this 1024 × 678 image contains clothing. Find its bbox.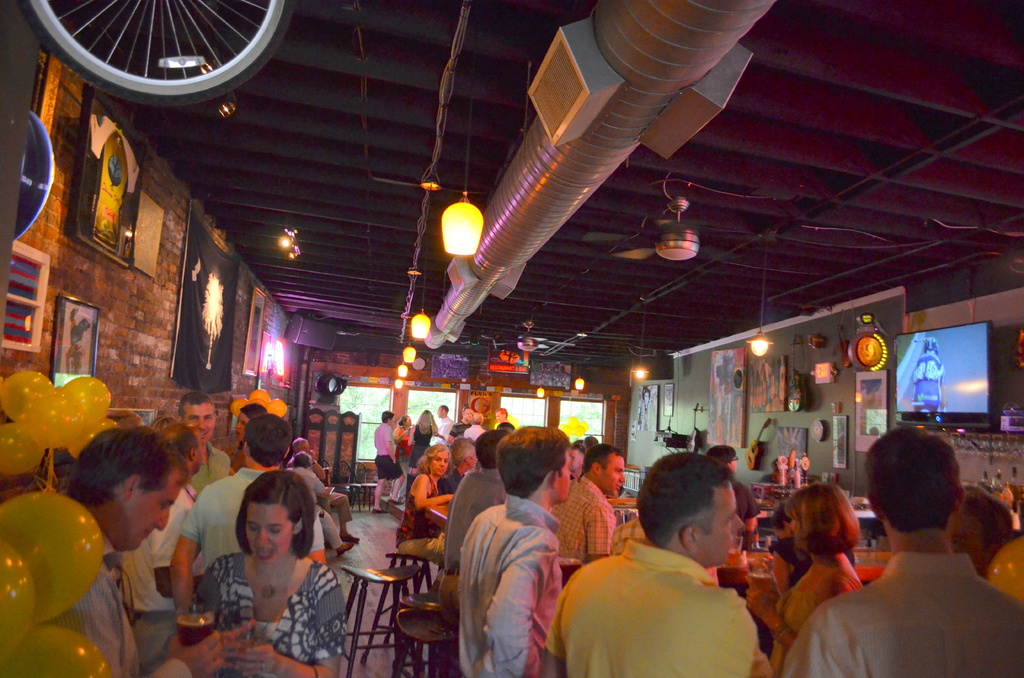
{"left": 119, "top": 501, "right": 184, "bottom": 612}.
